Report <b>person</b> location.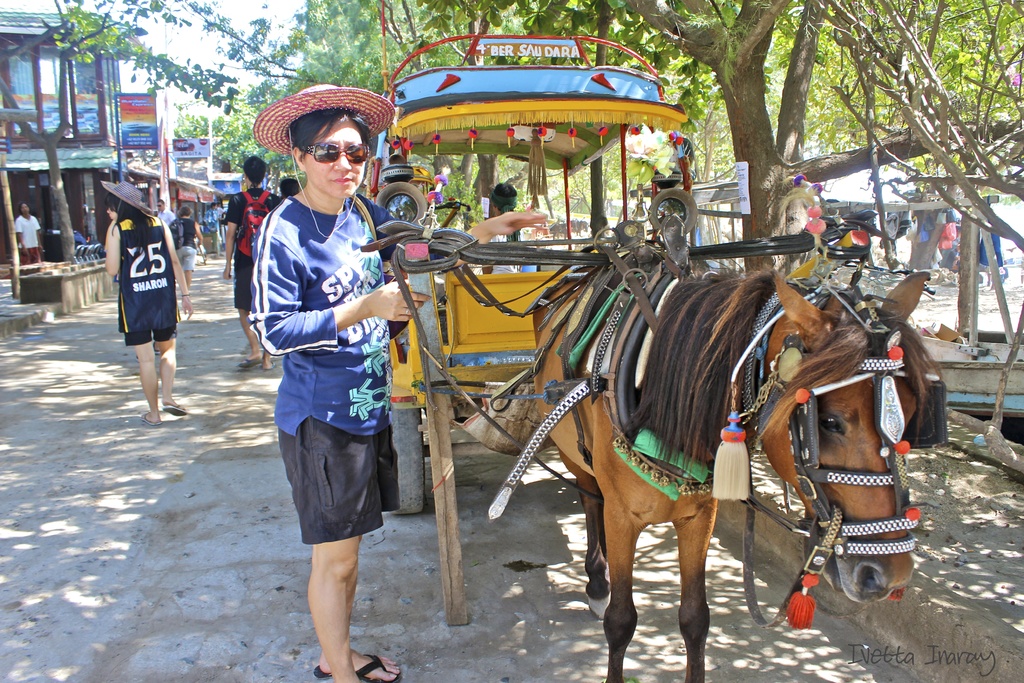
Report: [x1=278, y1=178, x2=299, y2=220].
